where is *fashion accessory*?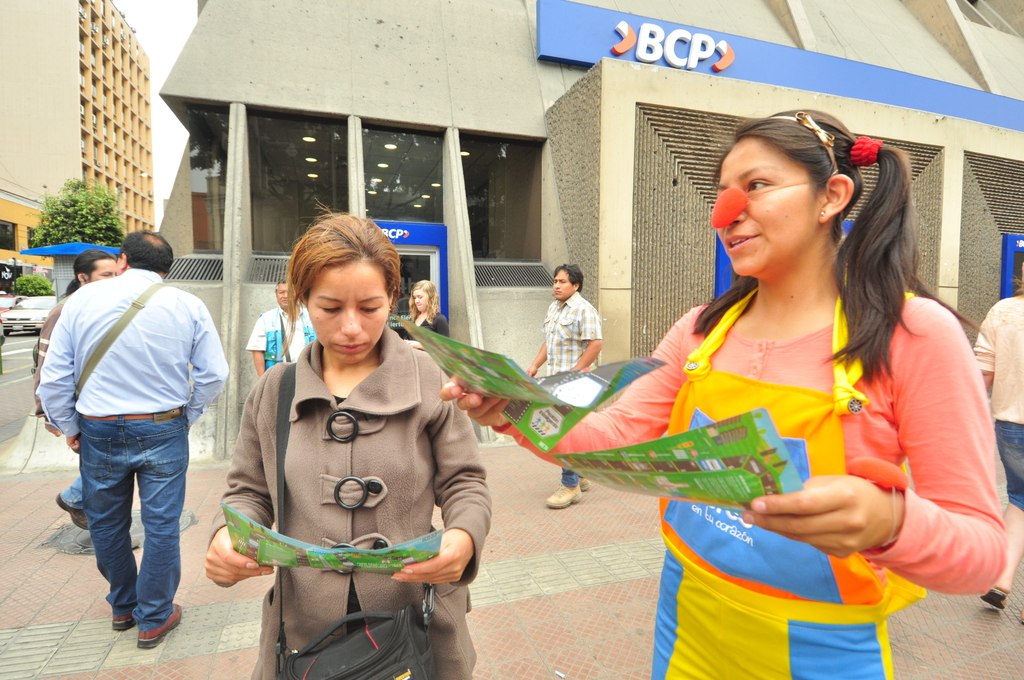
{"left": 819, "top": 208, "right": 827, "bottom": 218}.
